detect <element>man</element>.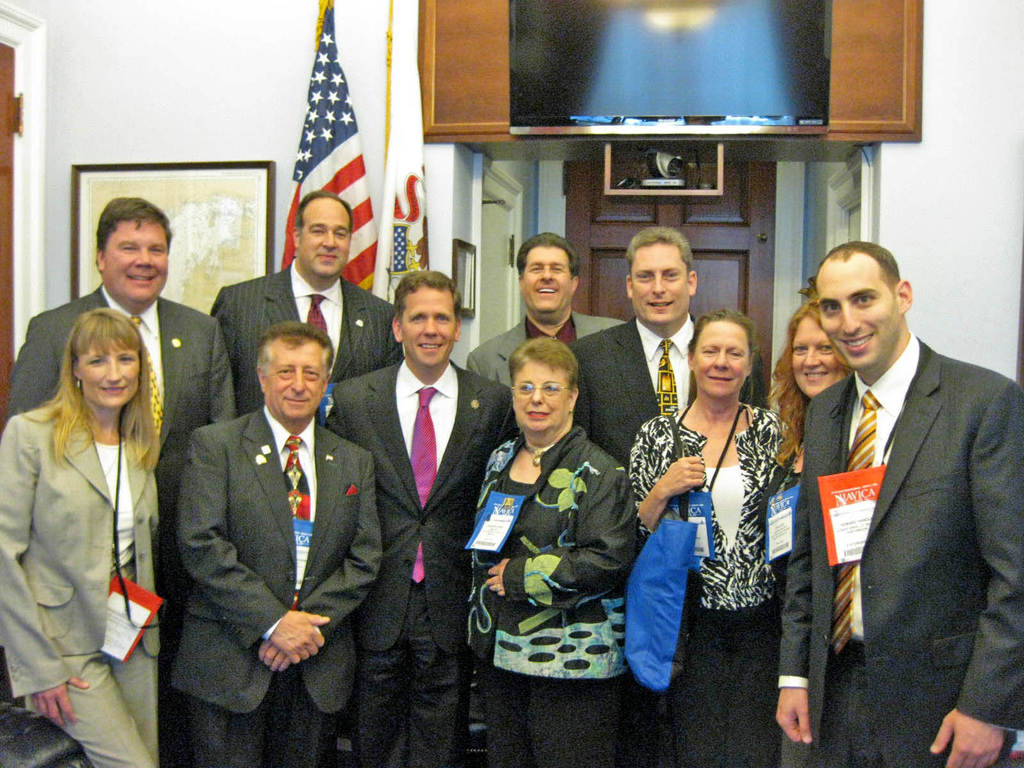
Detected at locate(568, 225, 700, 470).
